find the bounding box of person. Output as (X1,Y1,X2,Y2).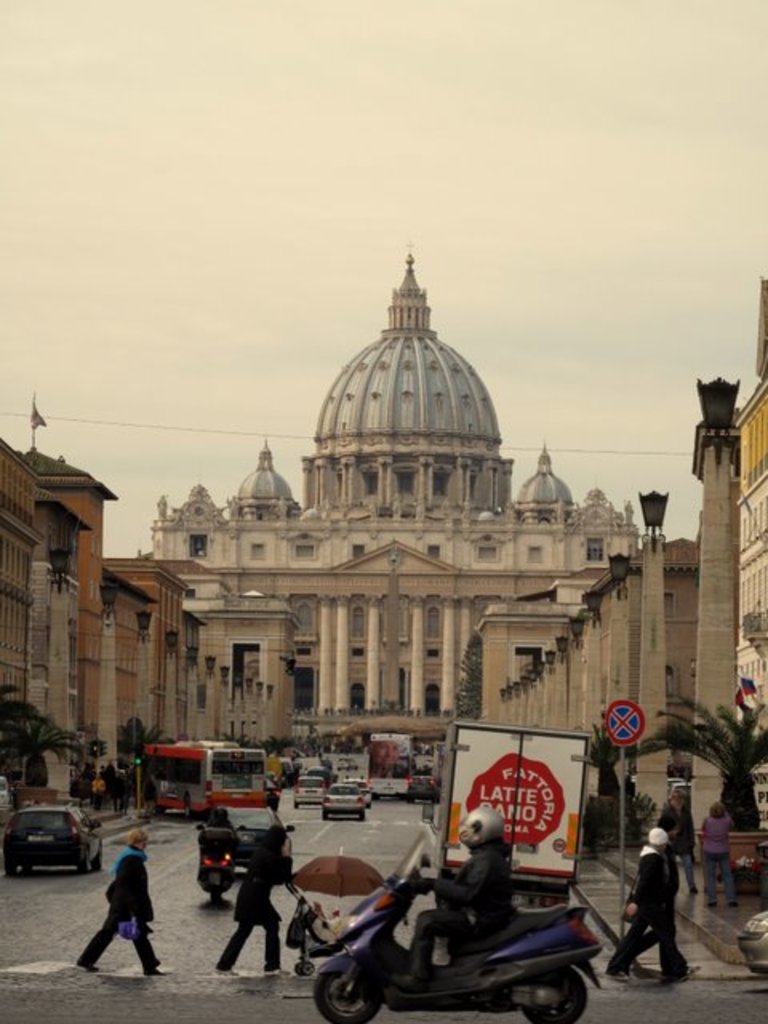
(264,787,278,822).
